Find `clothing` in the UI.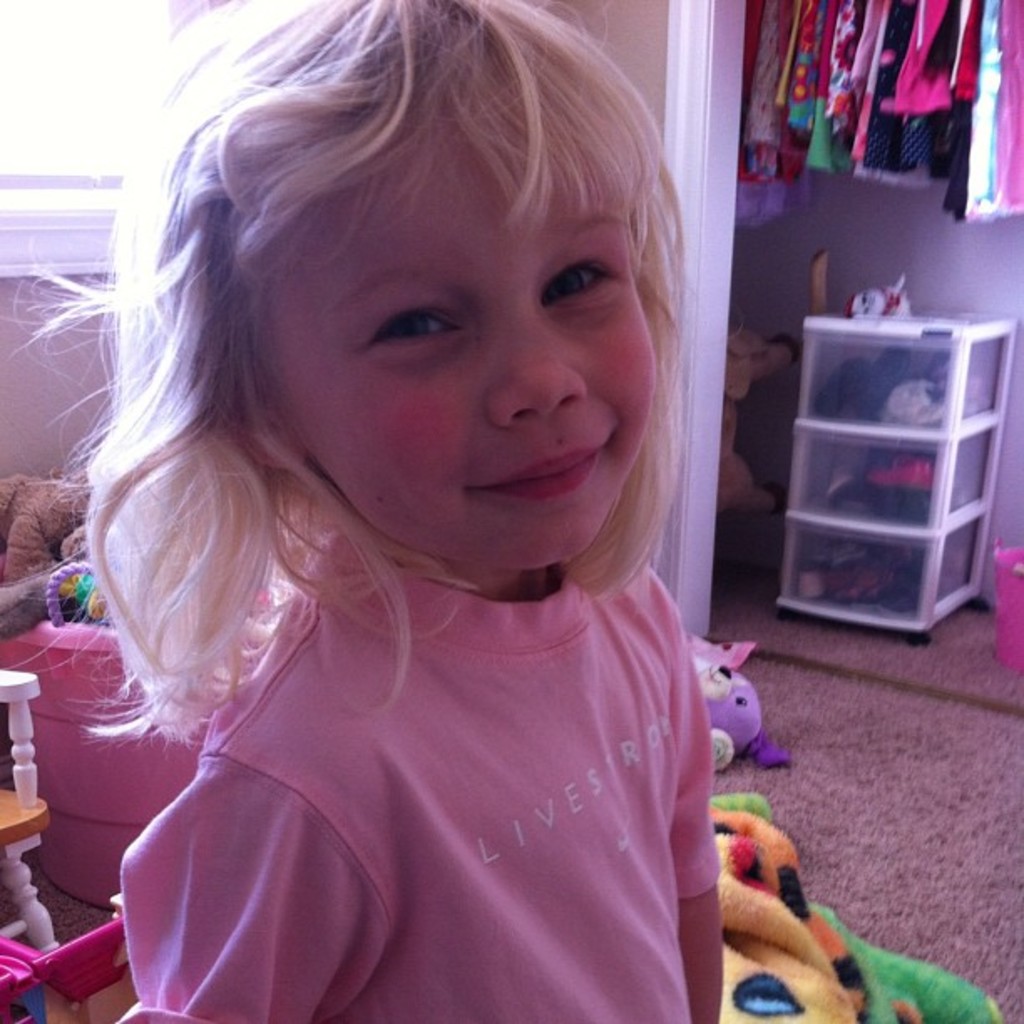
UI element at 72,400,800,989.
